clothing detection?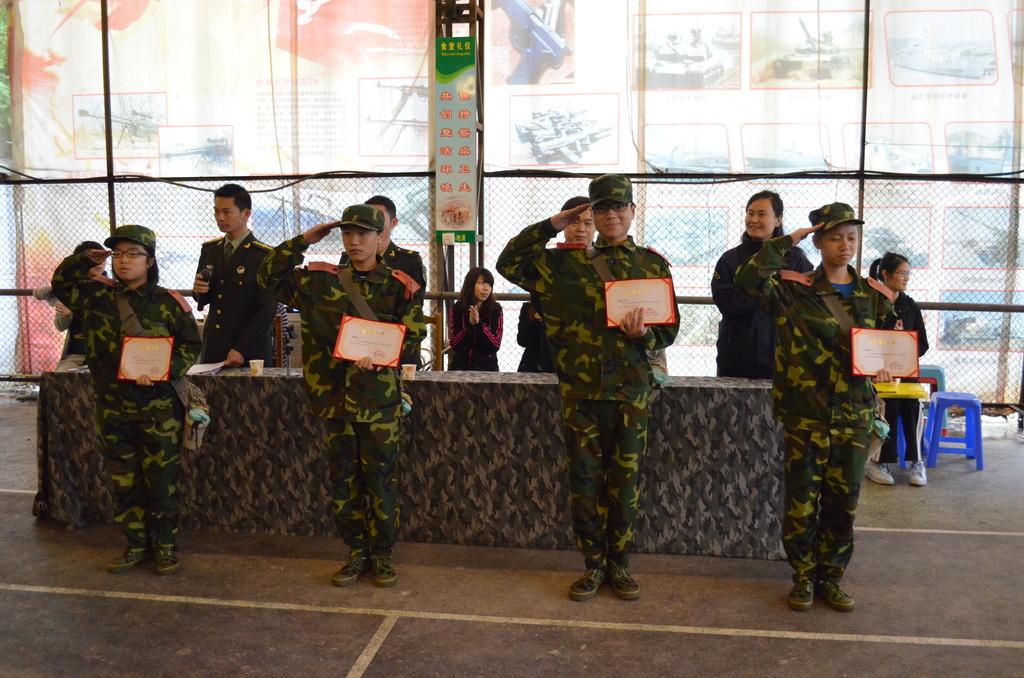
53 247 198 553
